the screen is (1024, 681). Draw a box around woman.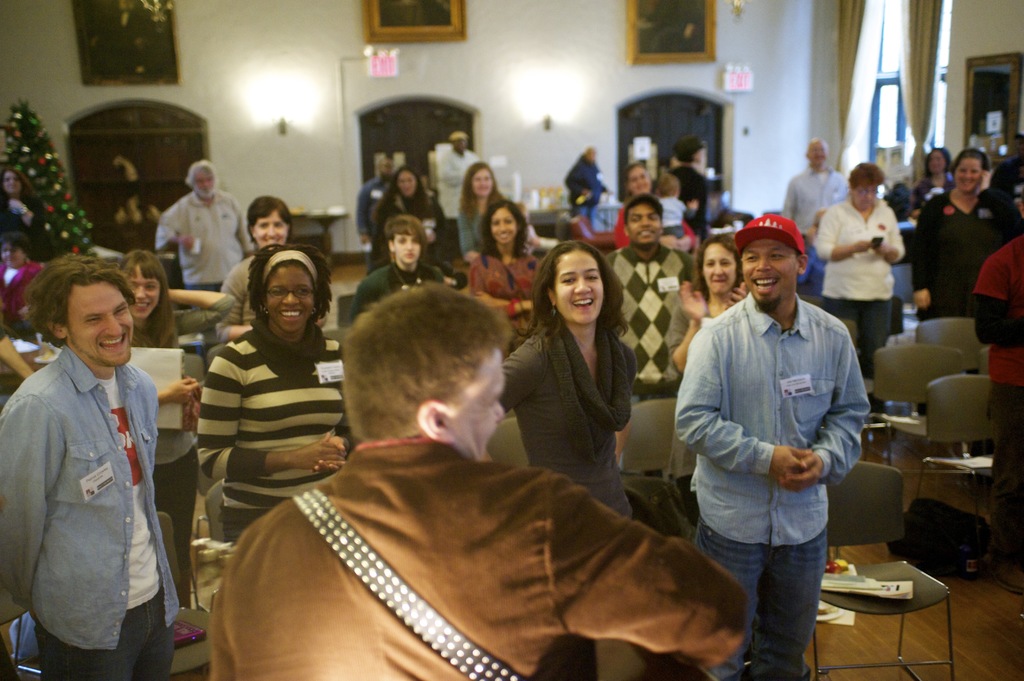
{"x1": 910, "y1": 147, "x2": 952, "y2": 216}.
